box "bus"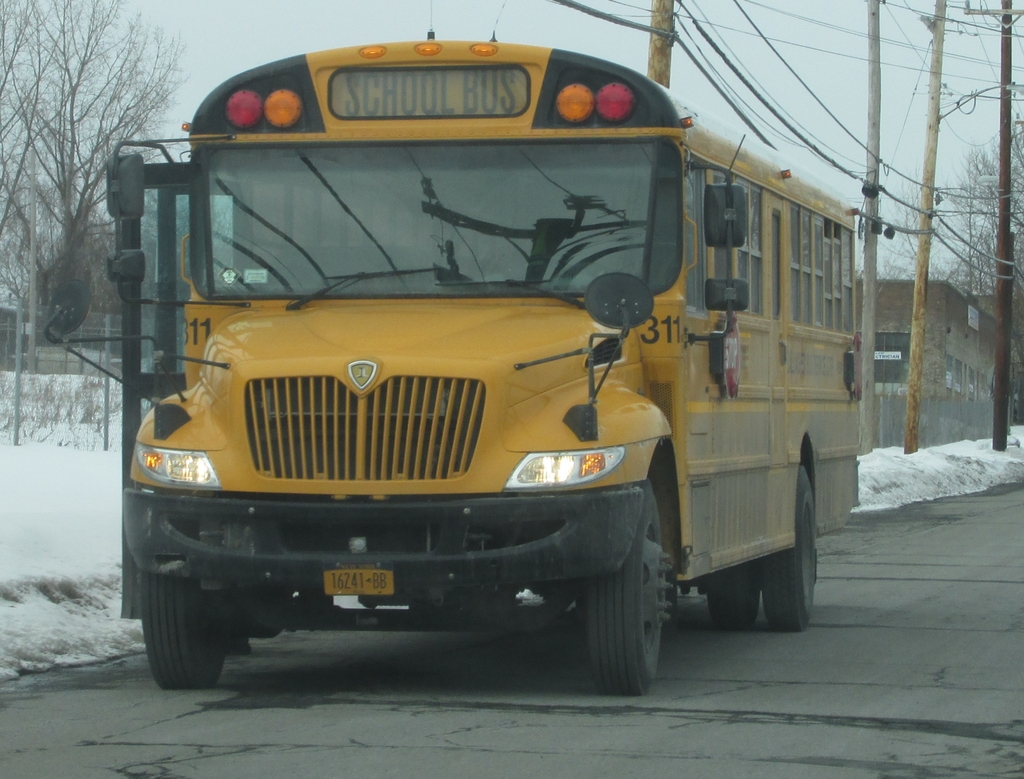
box(57, 33, 863, 705)
